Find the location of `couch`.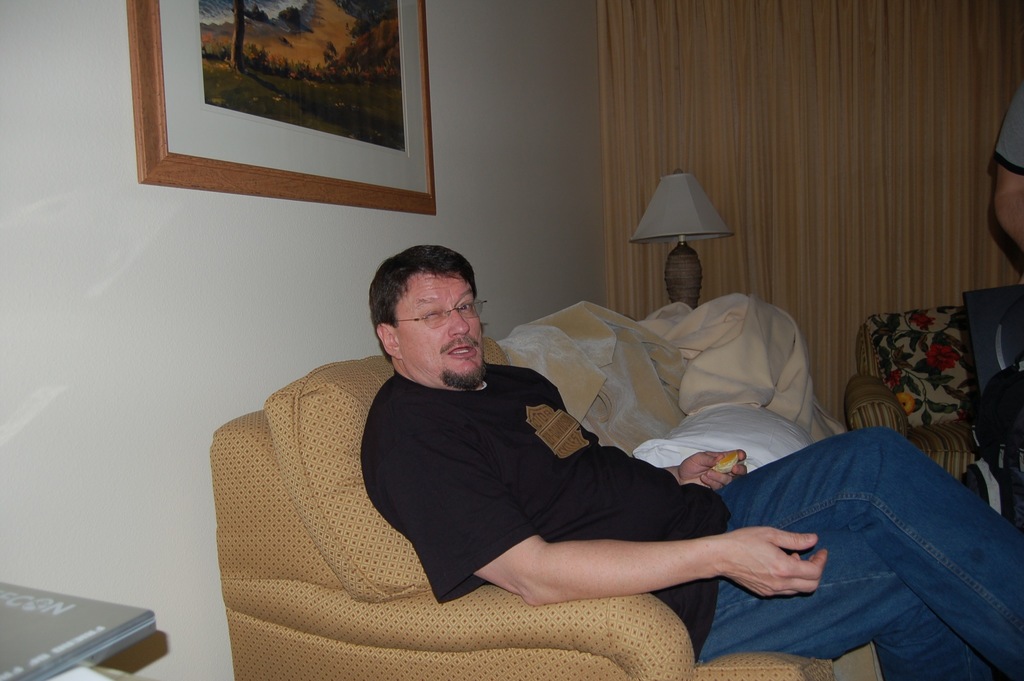
Location: crop(197, 303, 908, 644).
